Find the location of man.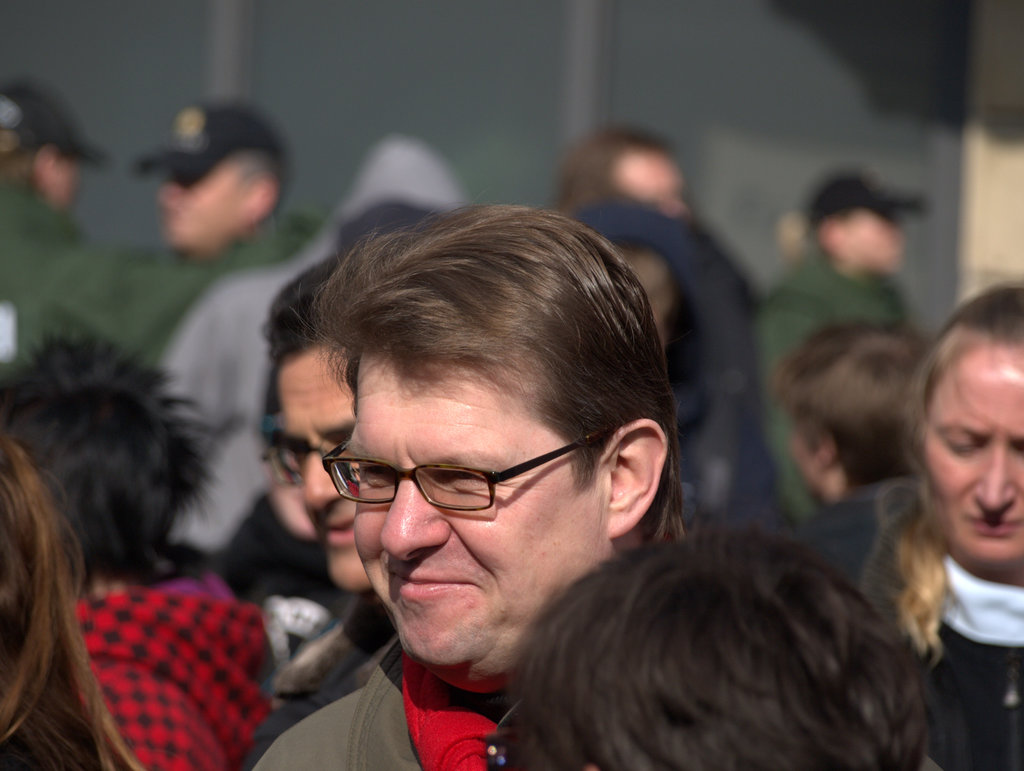
Location: region(249, 202, 703, 770).
